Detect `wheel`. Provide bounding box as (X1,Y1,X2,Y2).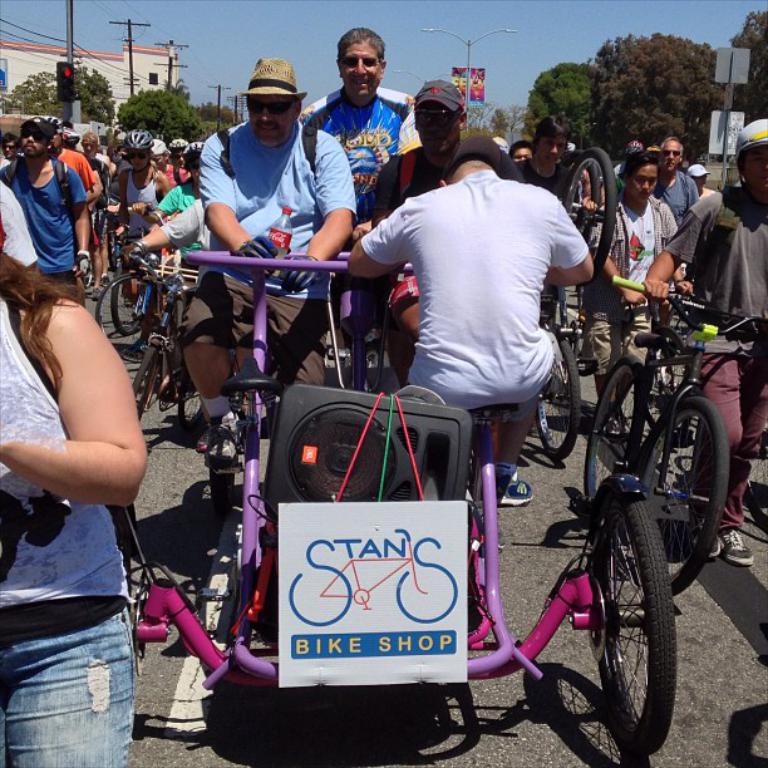
(743,424,767,530).
